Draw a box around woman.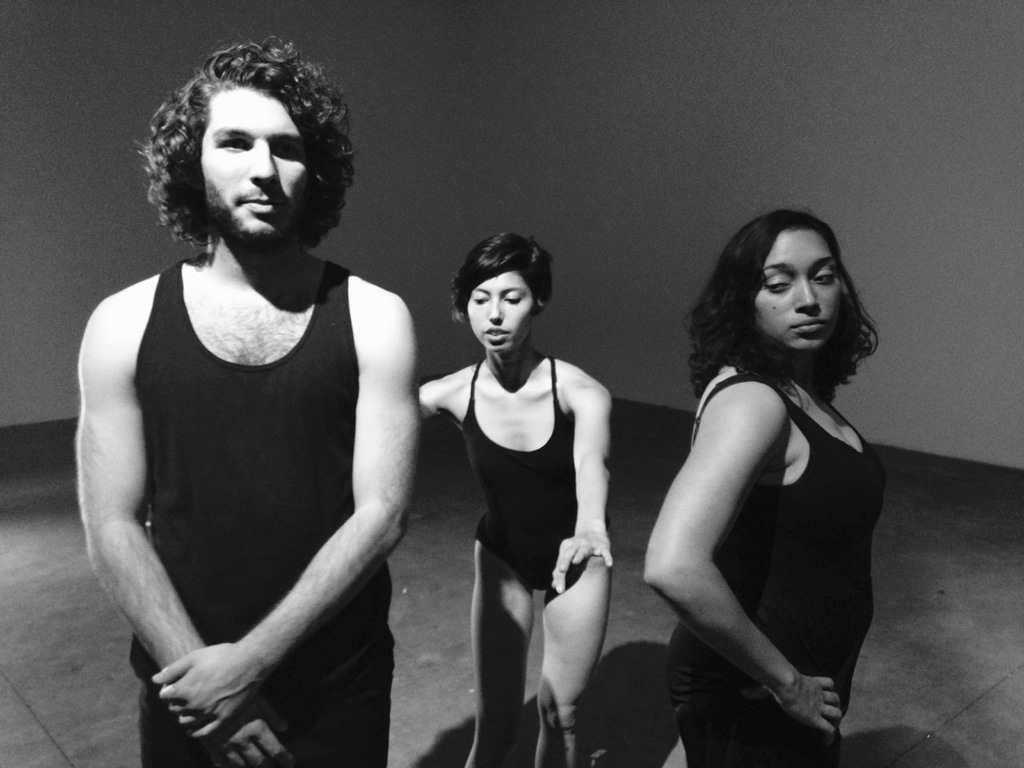
bbox(415, 234, 626, 767).
